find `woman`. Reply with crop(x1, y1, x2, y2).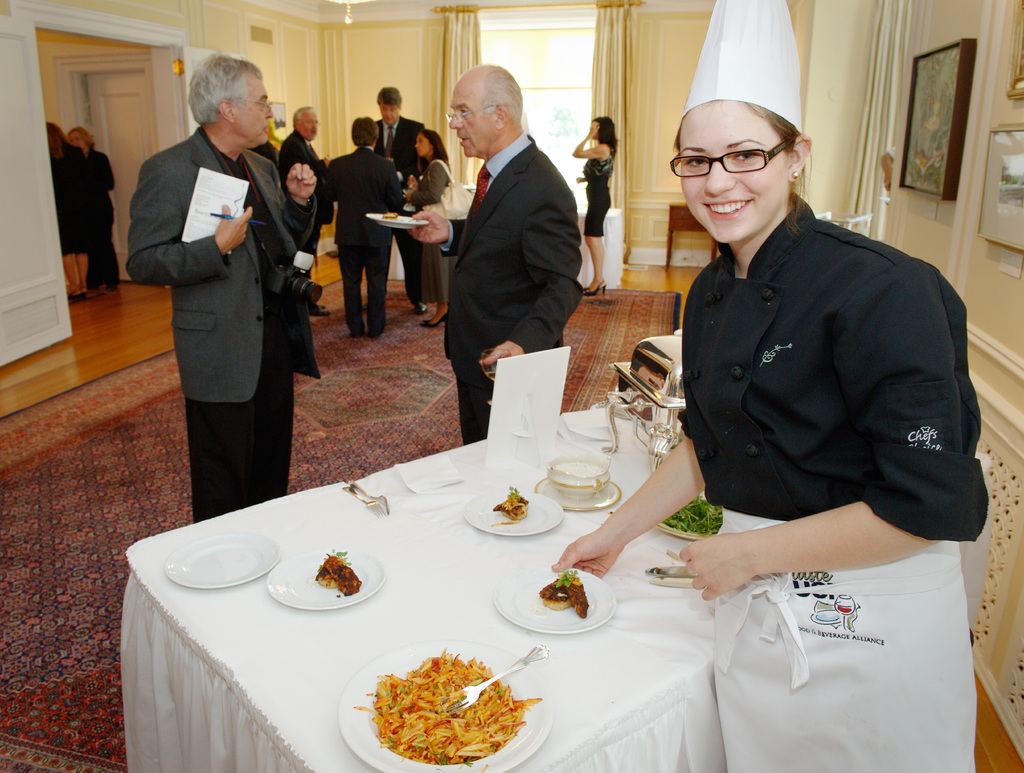
crop(403, 132, 454, 336).
